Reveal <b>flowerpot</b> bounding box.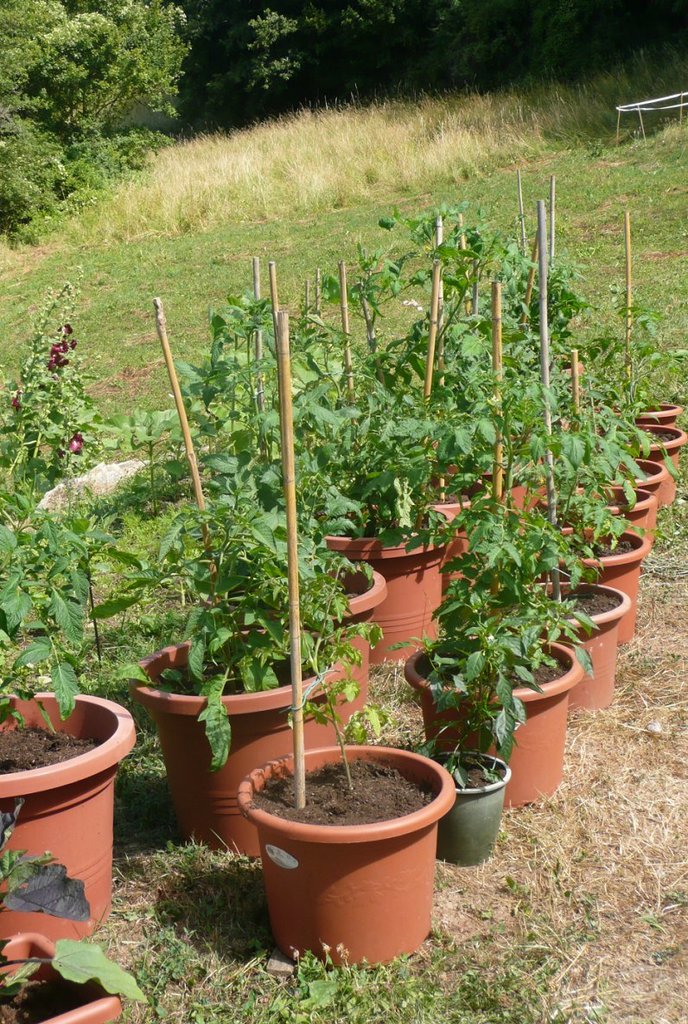
Revealed: (x1=624, y1=416, x2=687, y2=465).
